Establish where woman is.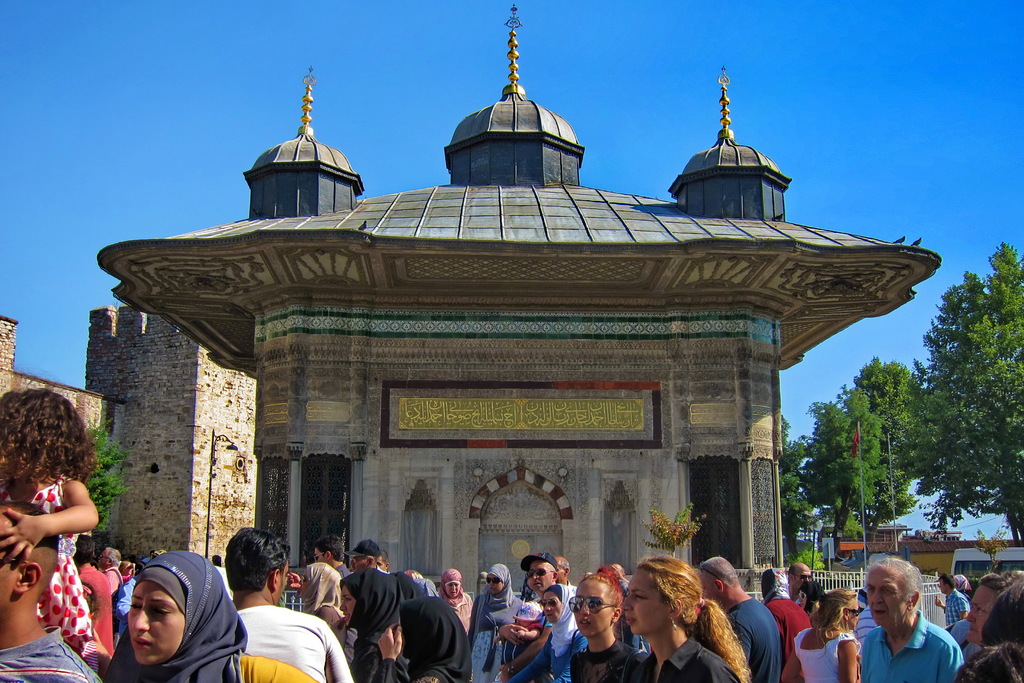
Established at (x1=620, y1=561, x2=749, y2=682).
